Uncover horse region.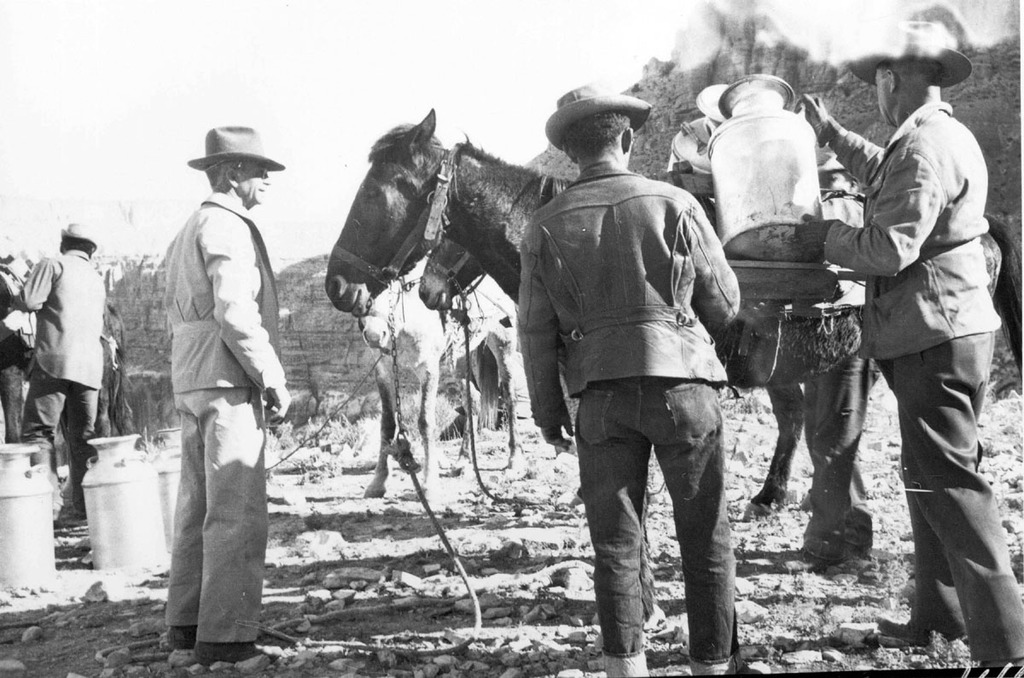
Uncovered: box(366, 246, 530, 504).
